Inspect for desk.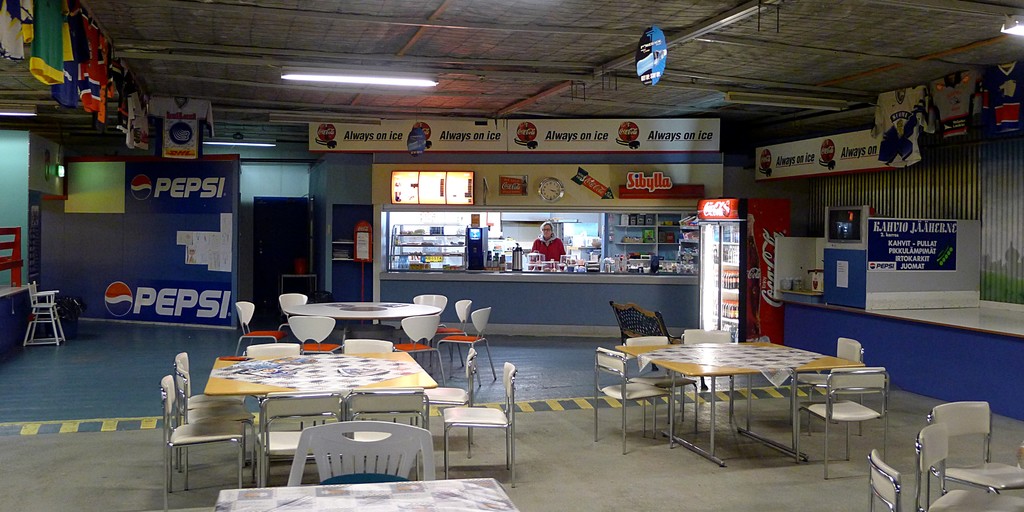
Inspection: bbox=[626, 323, 840, 458].
